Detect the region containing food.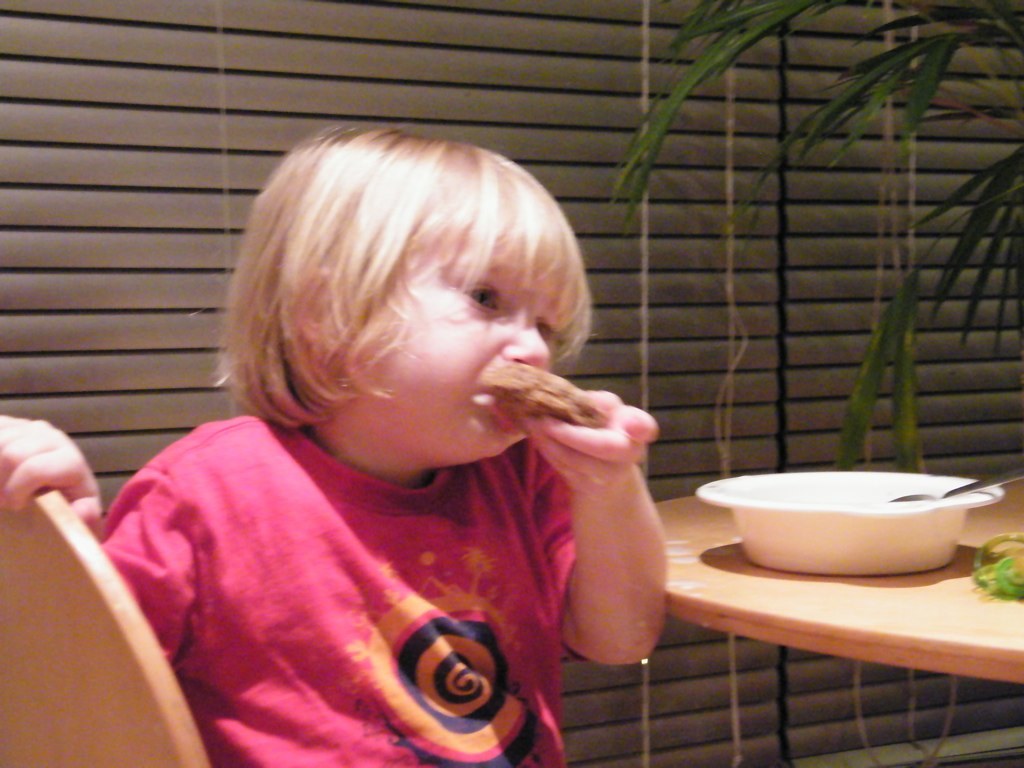
475:362:612:434.
